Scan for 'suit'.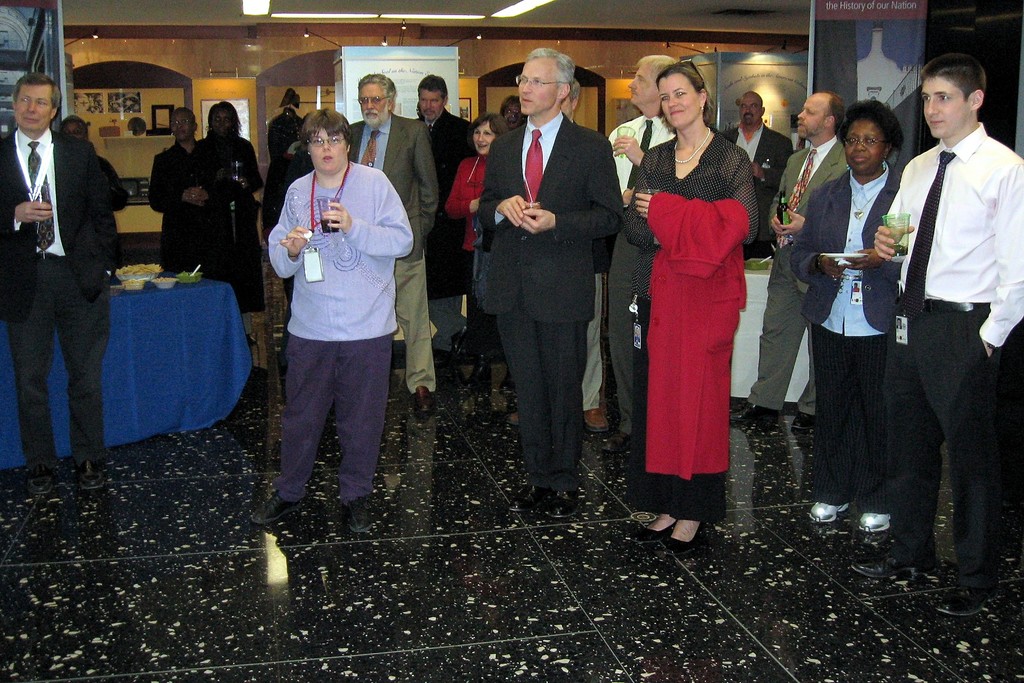
Scan result: {"left": 344, "top": 111, "right": 442, "bottom": 393}.
